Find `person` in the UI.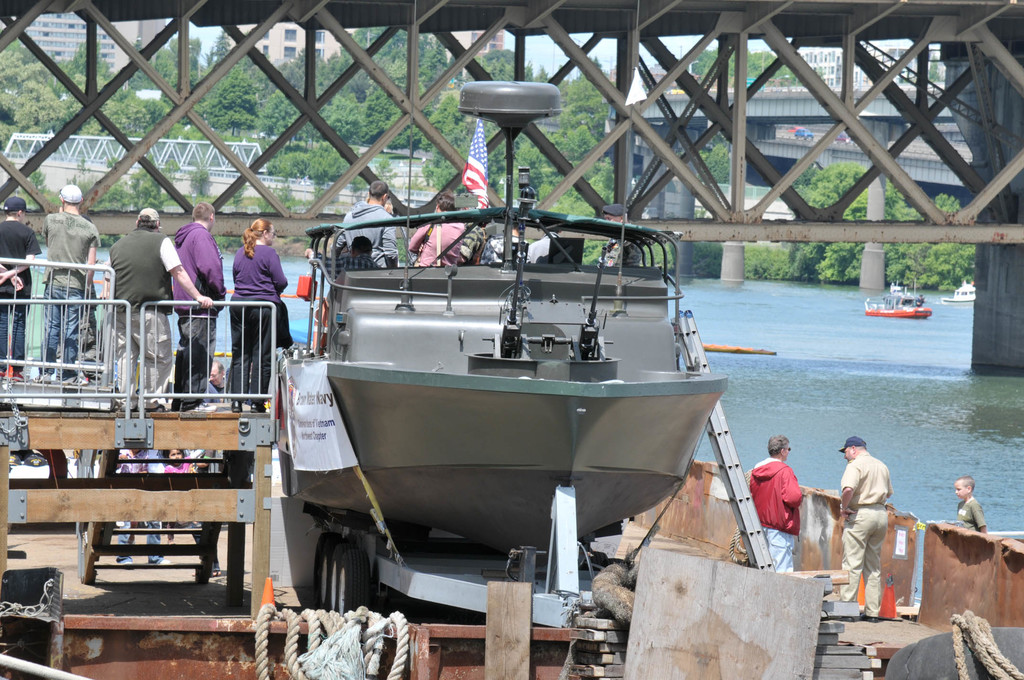
UI element at box(166, 207, 223, 416).
